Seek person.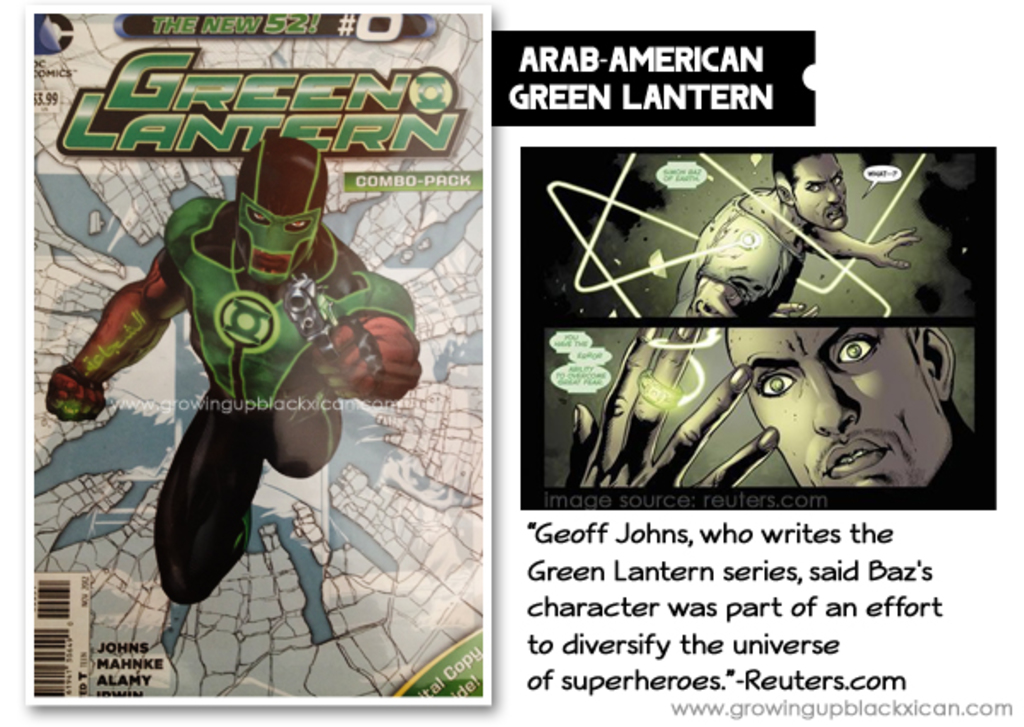
[x1=561, y1=328, x2=978, y2=491].
